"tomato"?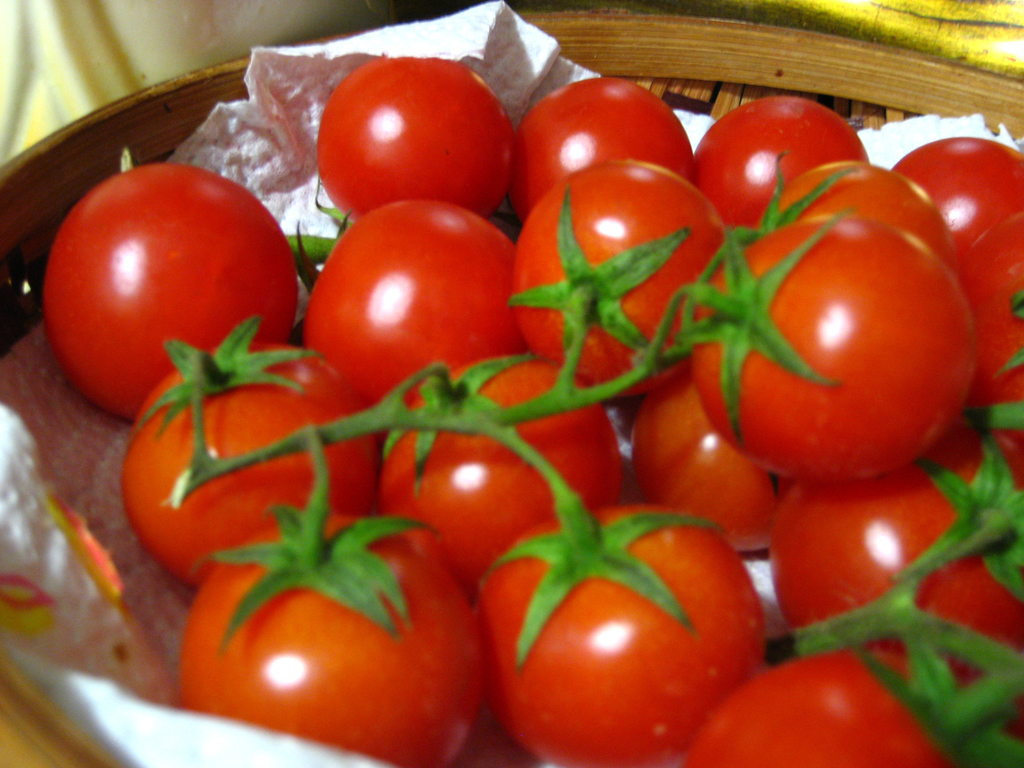
bbox=(374, 349, 625, 599)
